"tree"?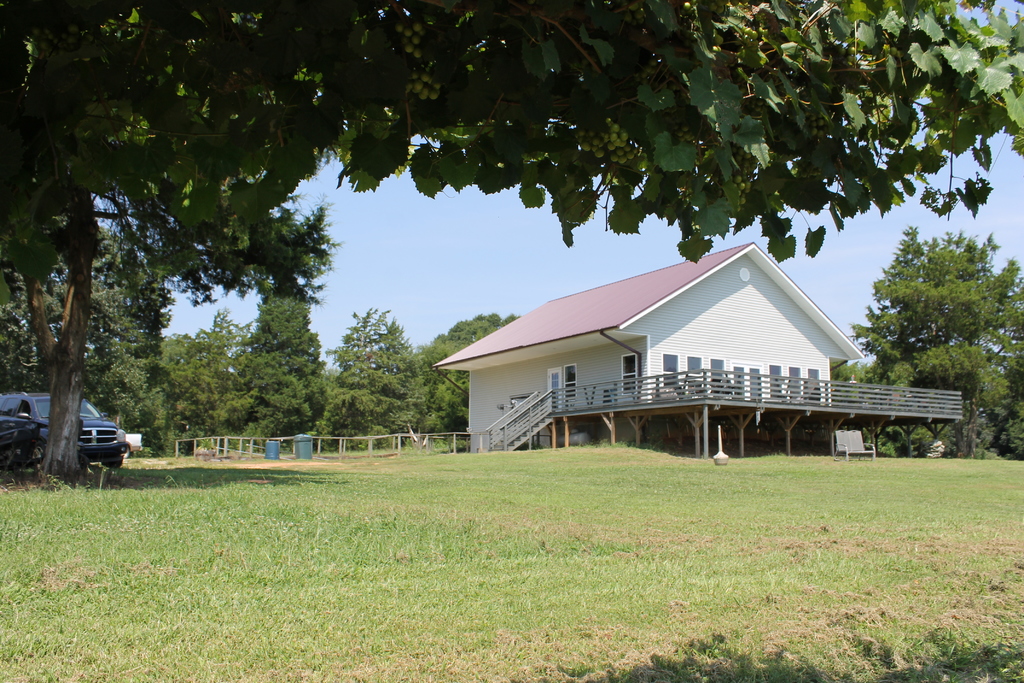
pyautogui.locateOnScreen(161, 314, 255, 425)
